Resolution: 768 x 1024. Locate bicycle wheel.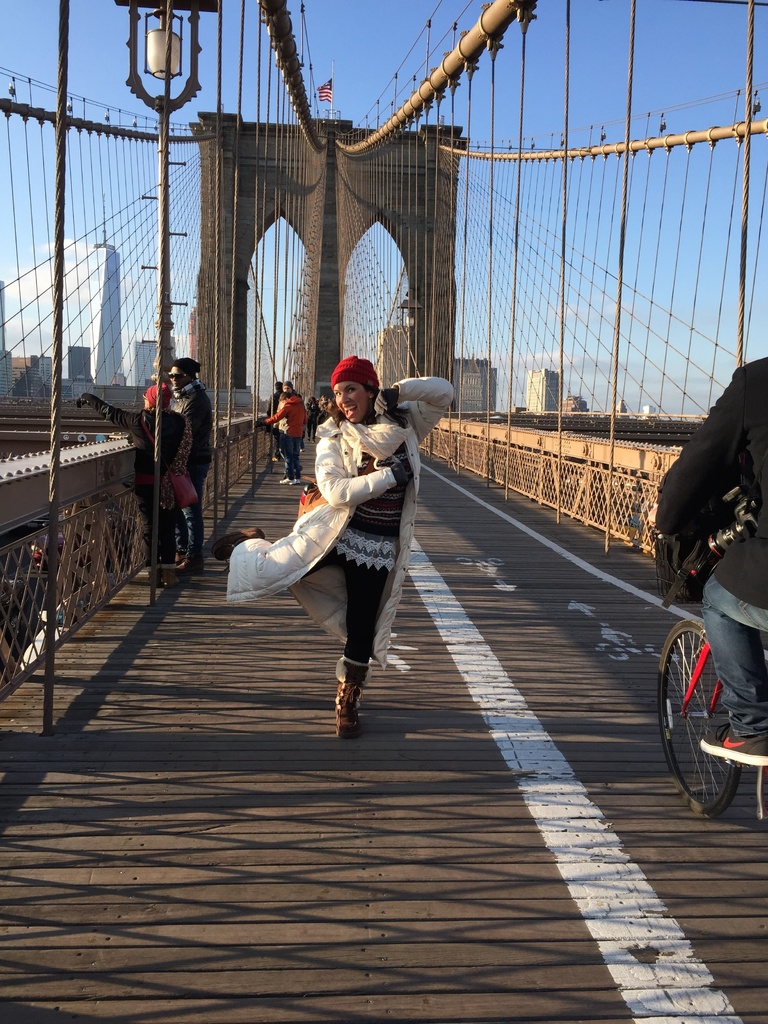
666, 614, 758, 817.
